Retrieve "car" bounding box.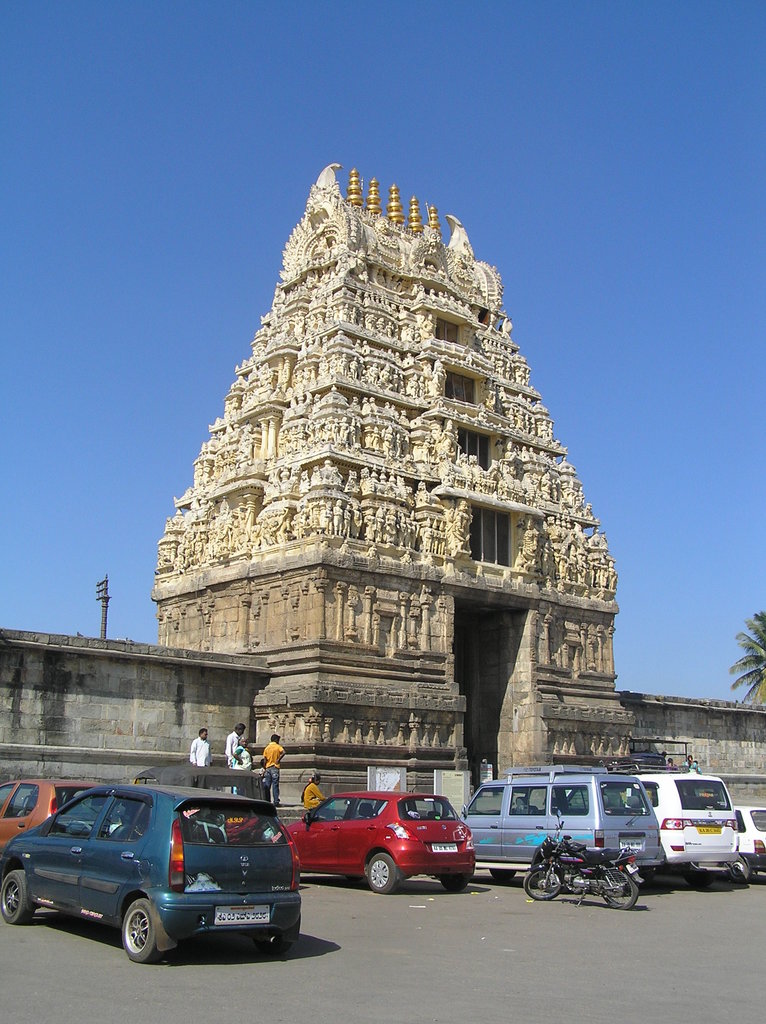
Bounding box: bbox=[461, 756, 657, 889].
